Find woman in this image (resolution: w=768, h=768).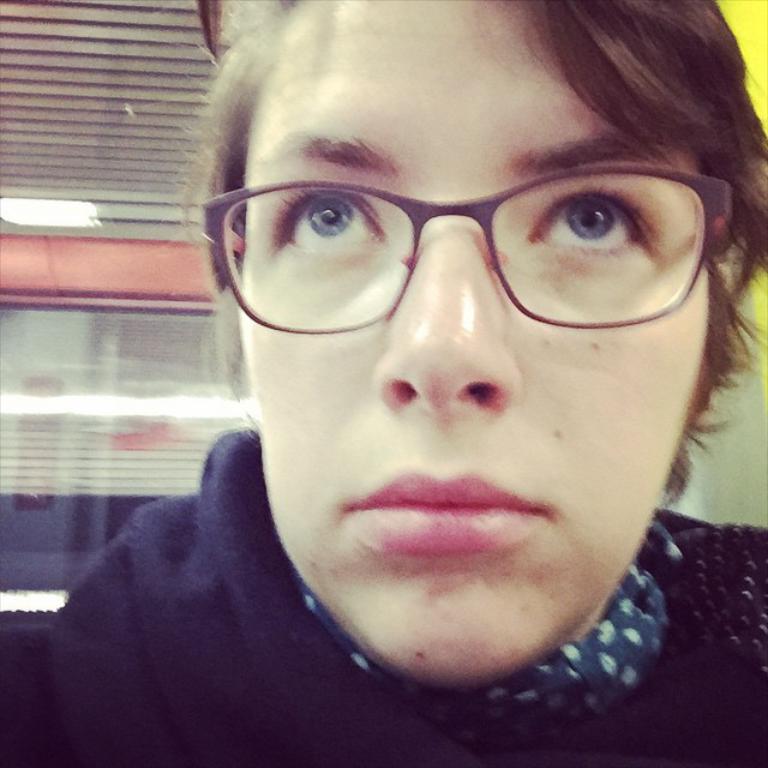
0:0:767:766.
